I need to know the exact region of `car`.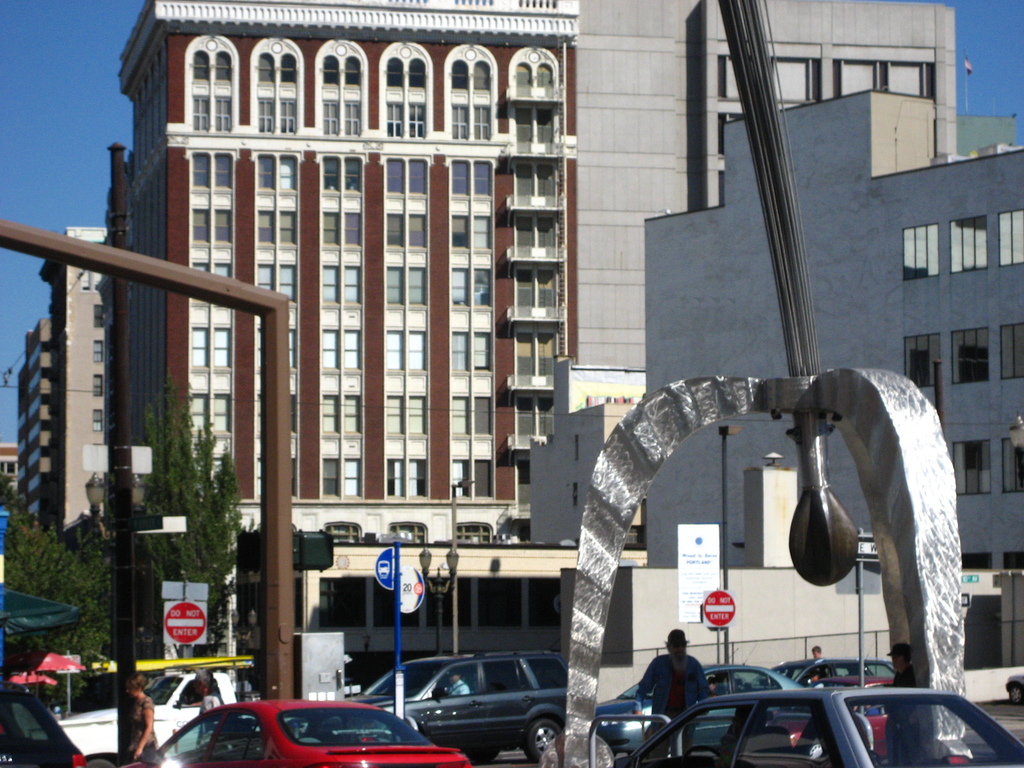
Region: (x1=774, y1=657, x2=897, y2=692).
